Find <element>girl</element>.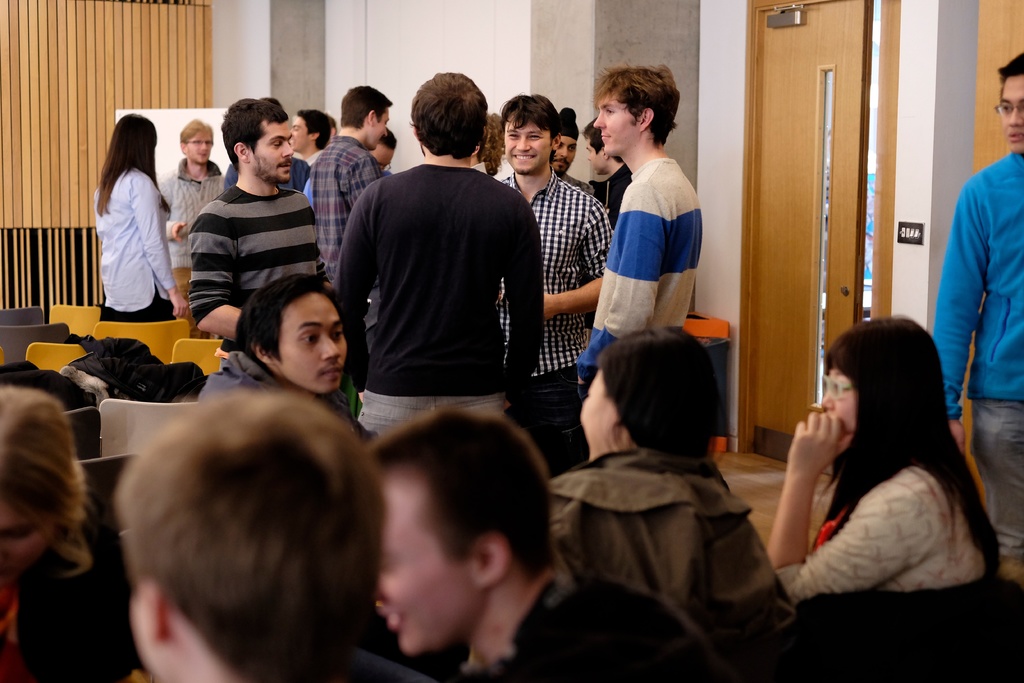
471/110/513/192.
